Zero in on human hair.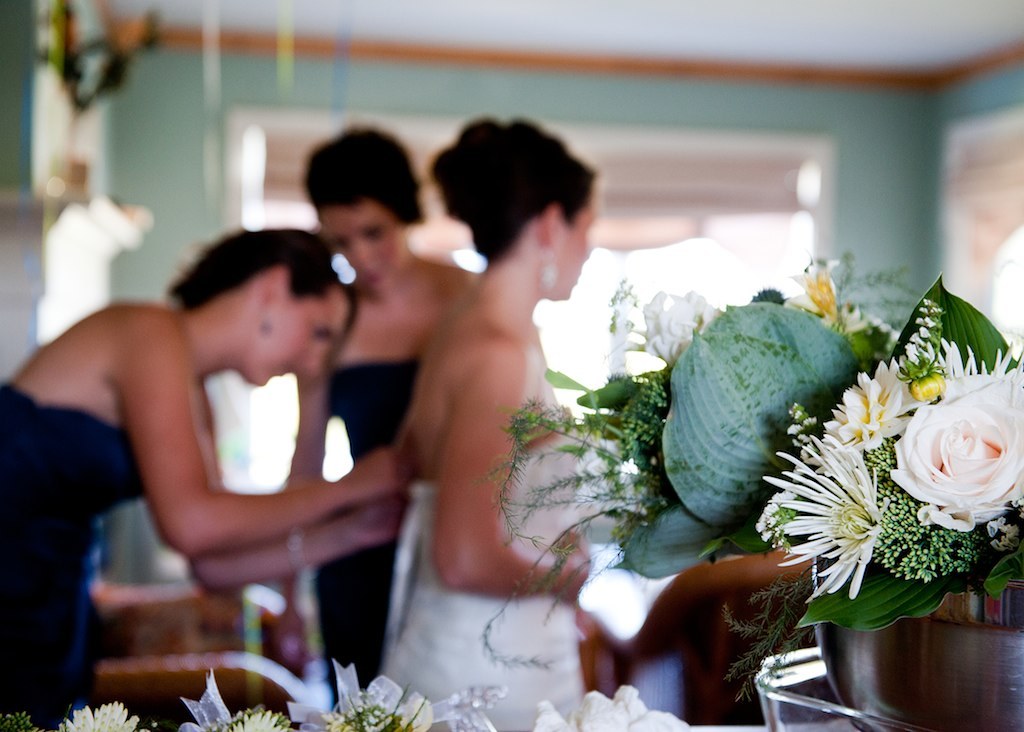
Zeroed in: 303, 124, 423, 231.
